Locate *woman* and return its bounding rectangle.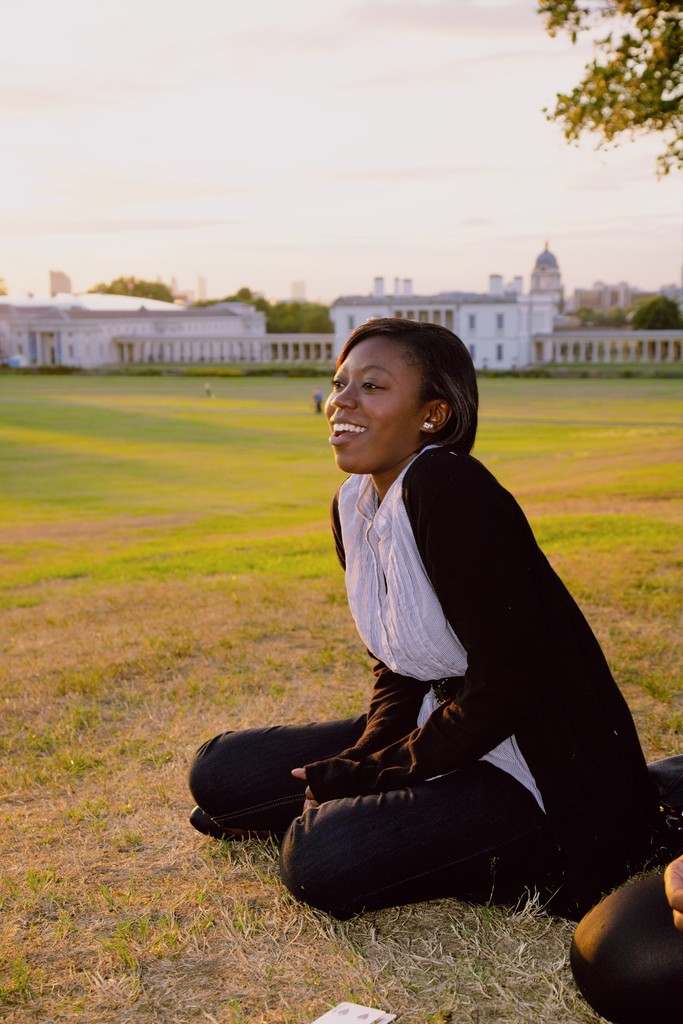
l=203, t=269, r=661, b=931.
